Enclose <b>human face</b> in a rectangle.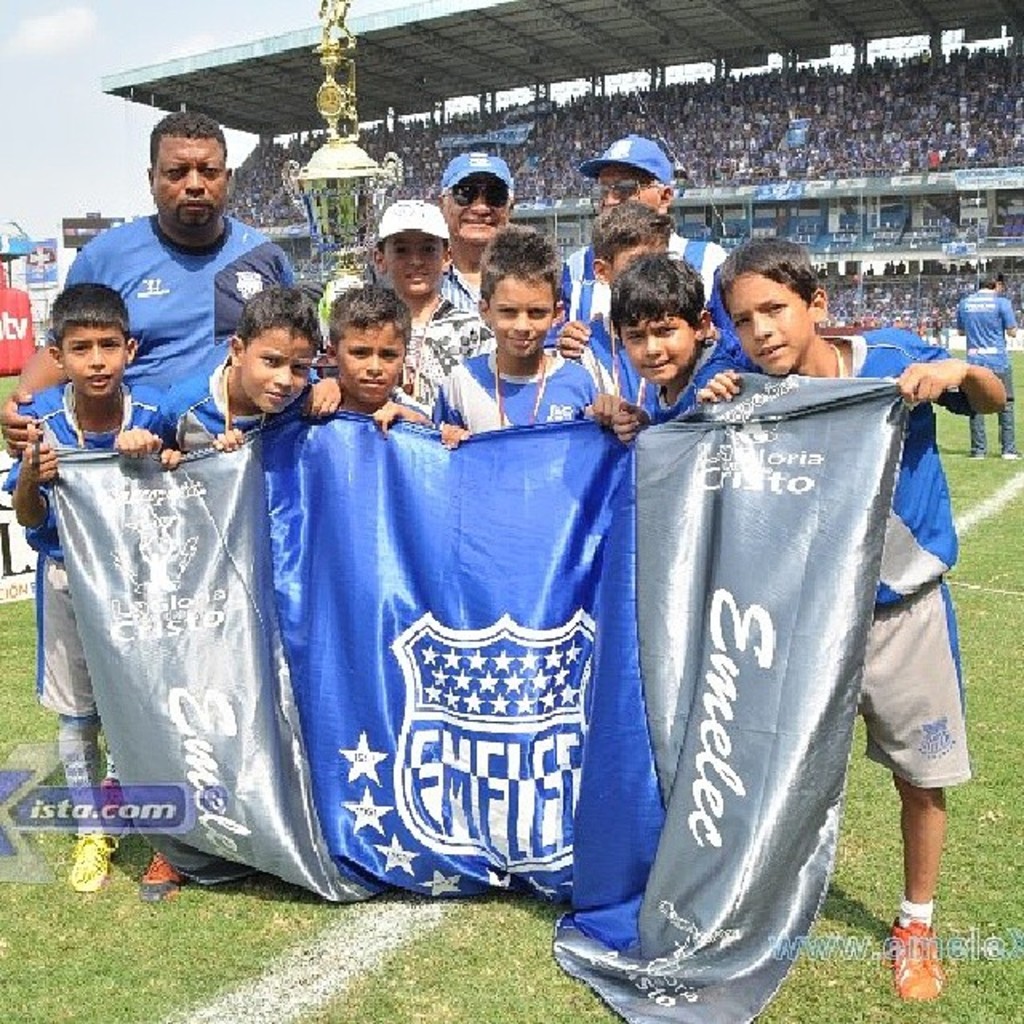
{"x1": 384, "y1": 230, "x2": 442, "y2": 294}.
